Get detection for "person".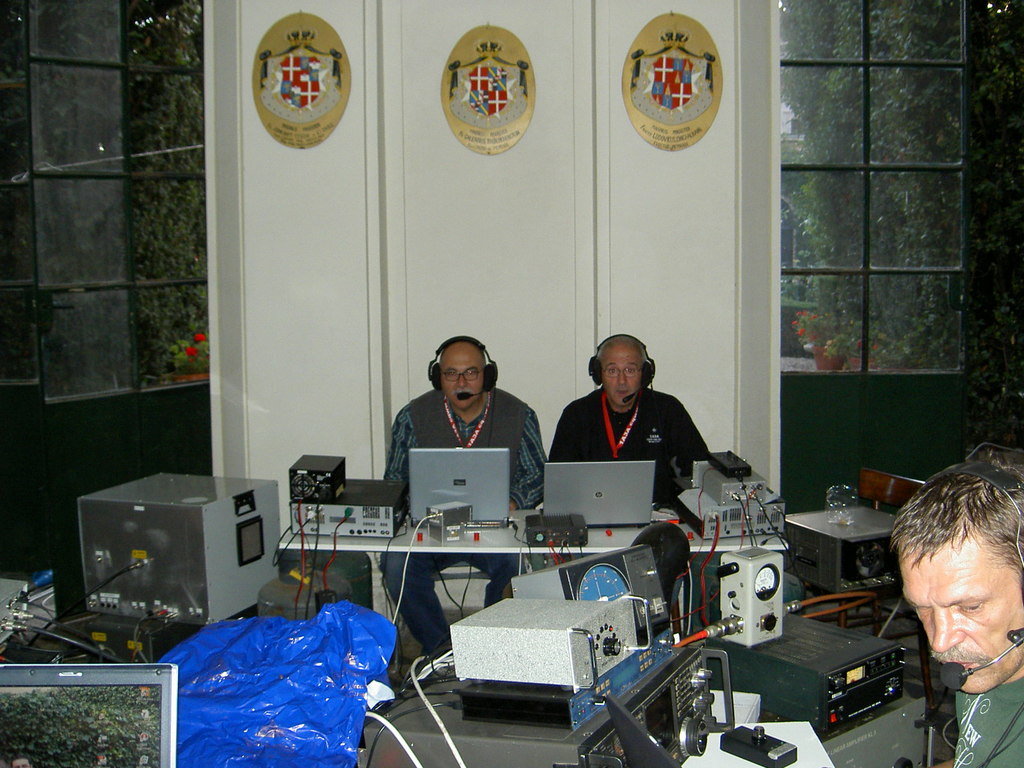
Detection: 525:336:714:570.
